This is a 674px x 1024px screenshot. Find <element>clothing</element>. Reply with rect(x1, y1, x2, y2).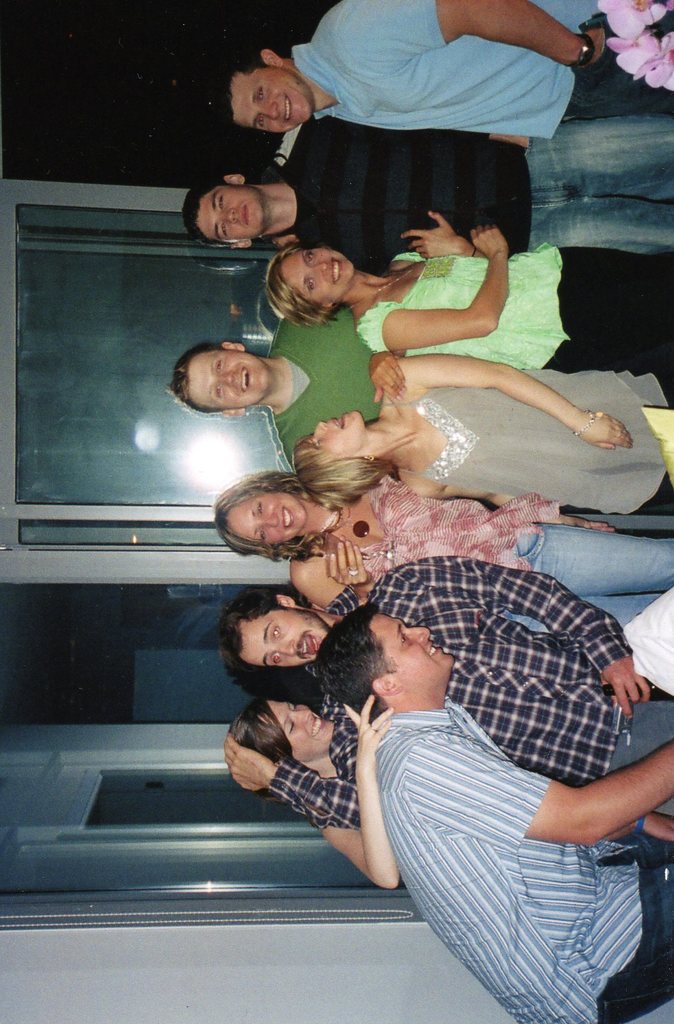
rect(364, 252, 568, 369).
